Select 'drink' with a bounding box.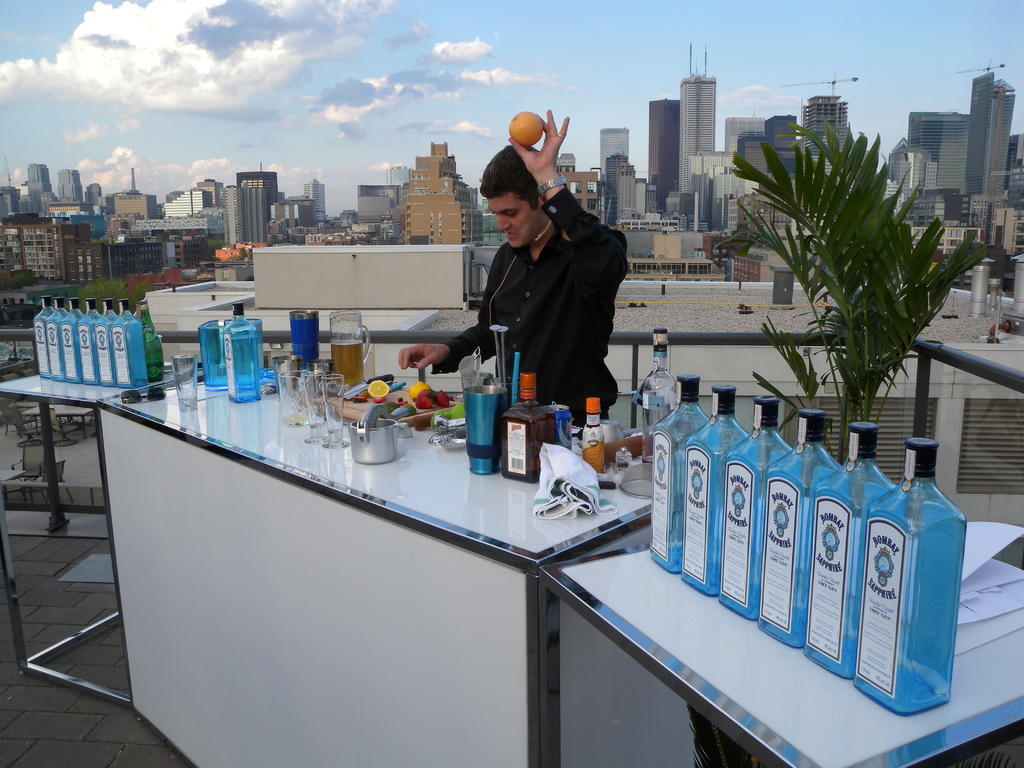
x1=330, y1=338, x2=362, y2=388.
